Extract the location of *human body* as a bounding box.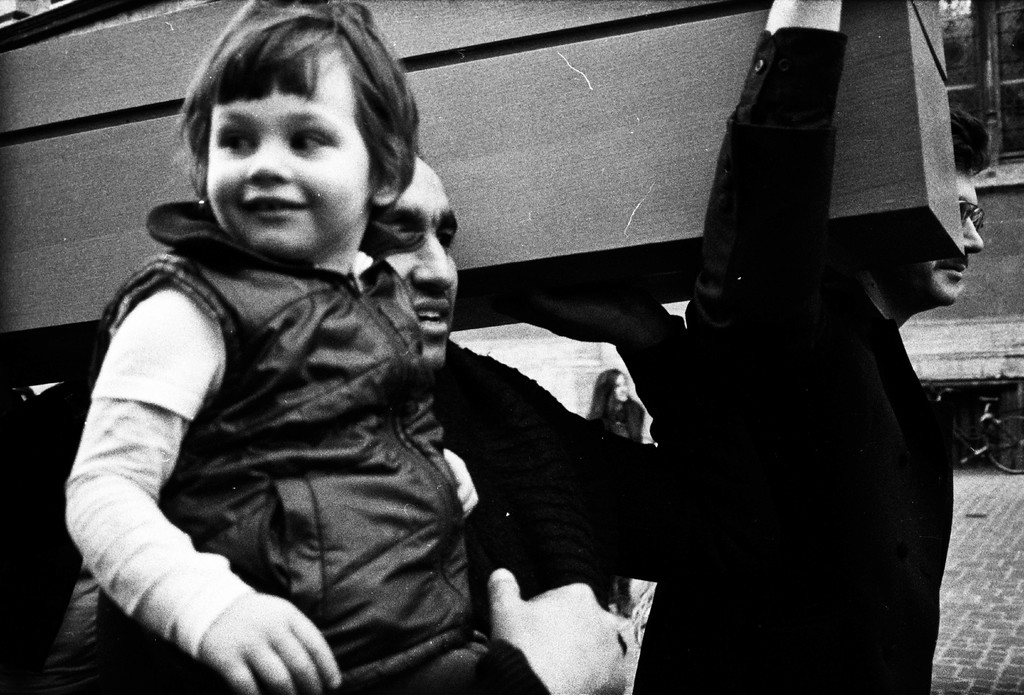
32,144,634,694.
